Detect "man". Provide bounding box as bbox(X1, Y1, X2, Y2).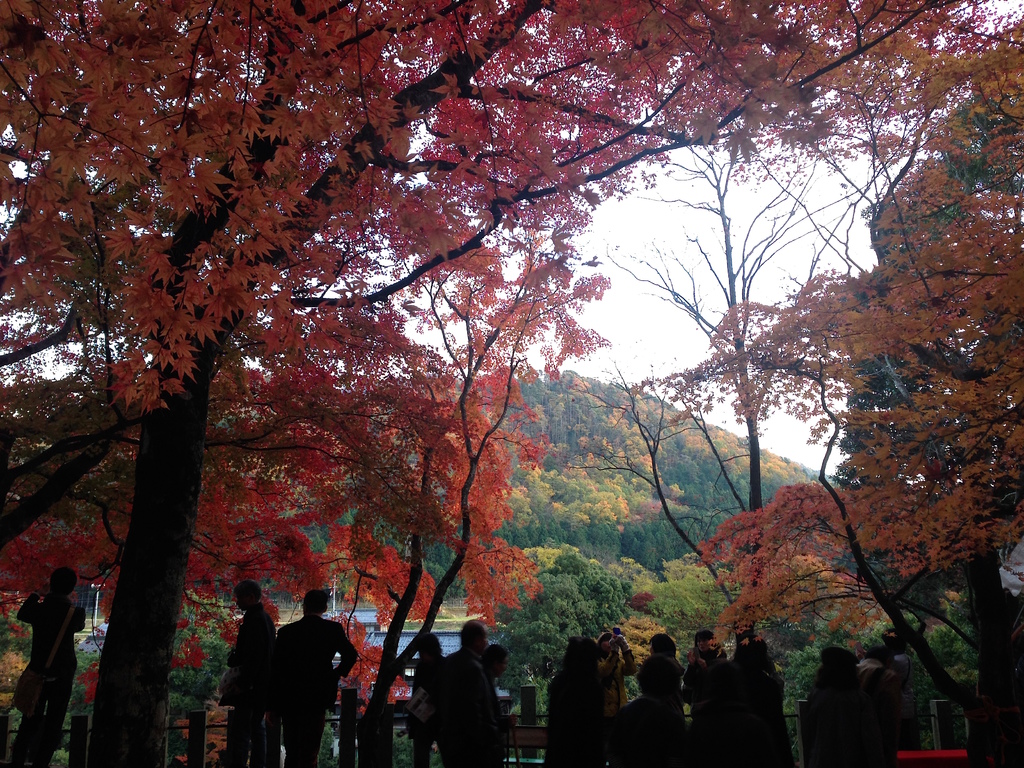
bbox(279, 586, 357, 765).
